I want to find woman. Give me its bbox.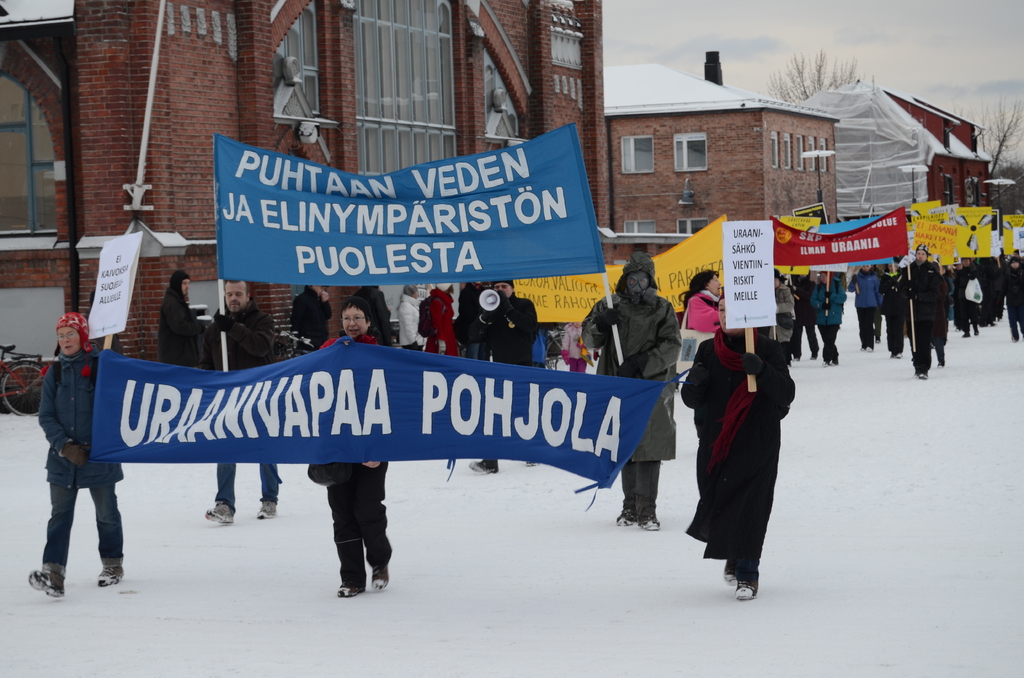
808:271:849:366.
